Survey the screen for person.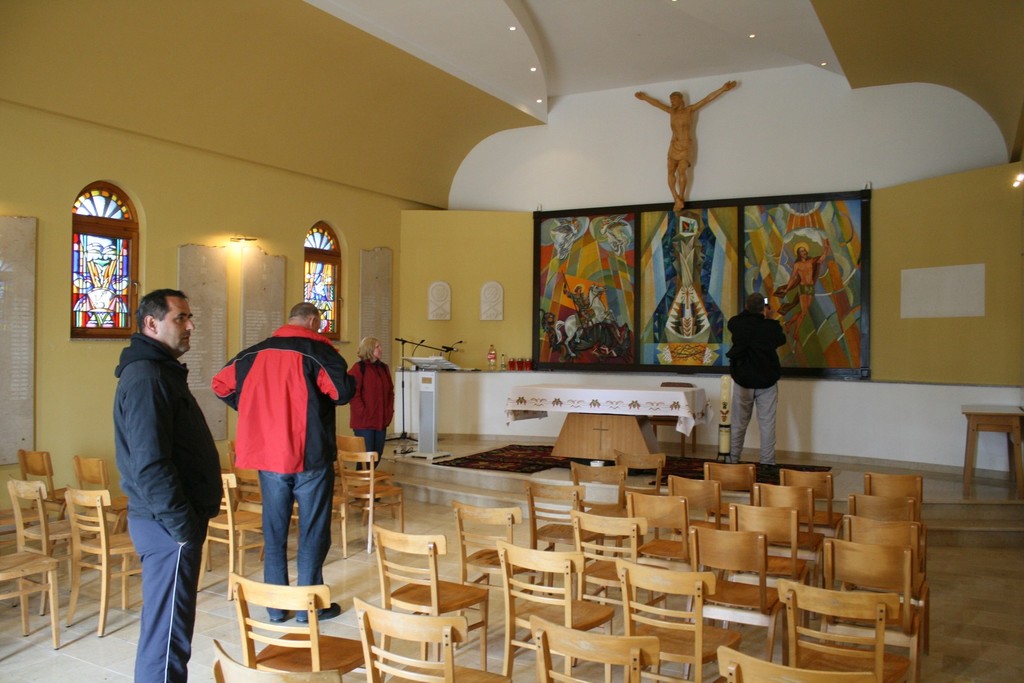
Survey found: 561/279/593/346.
